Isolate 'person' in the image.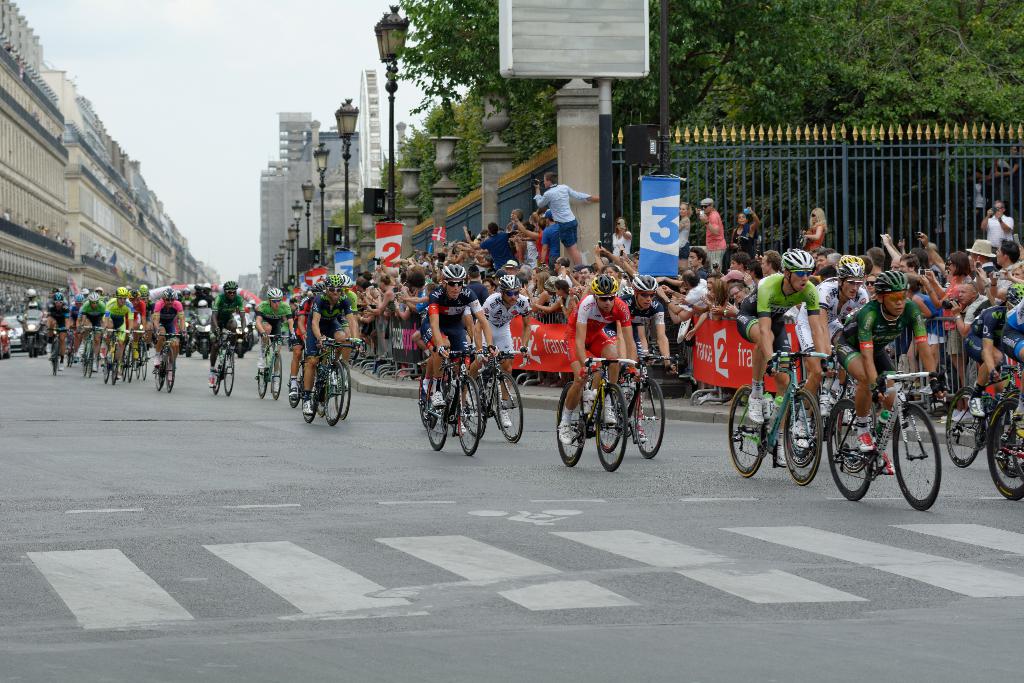
Isolated region: 575,265,597,288.
